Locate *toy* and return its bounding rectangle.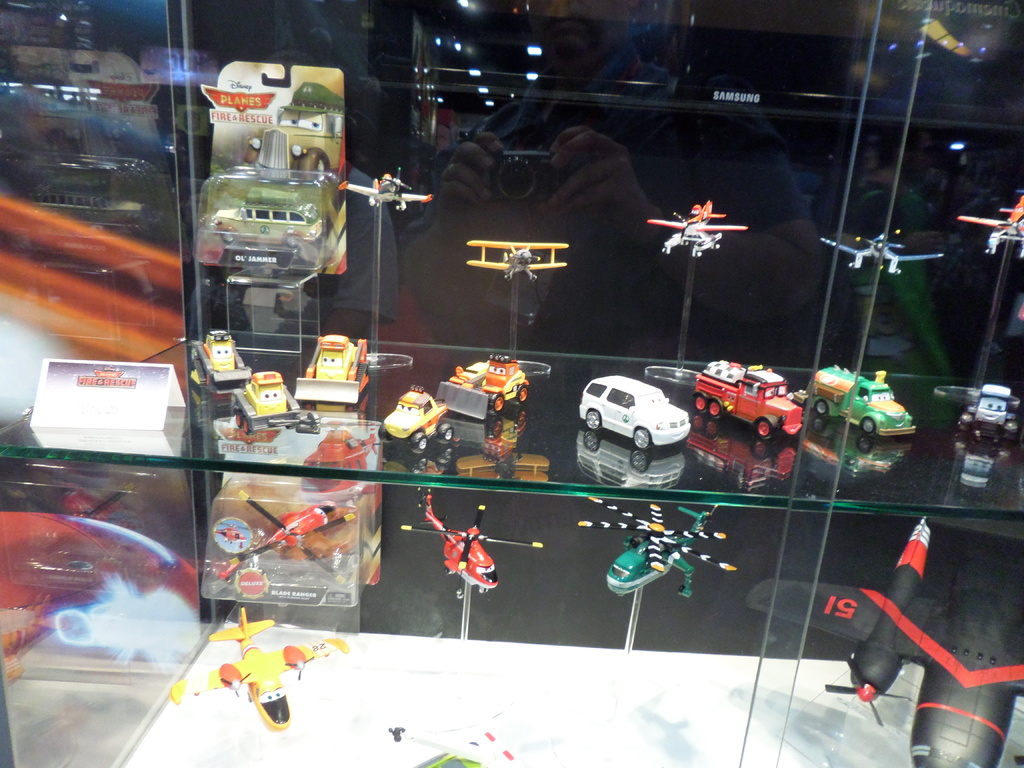
[376, 385, 454, 452].
